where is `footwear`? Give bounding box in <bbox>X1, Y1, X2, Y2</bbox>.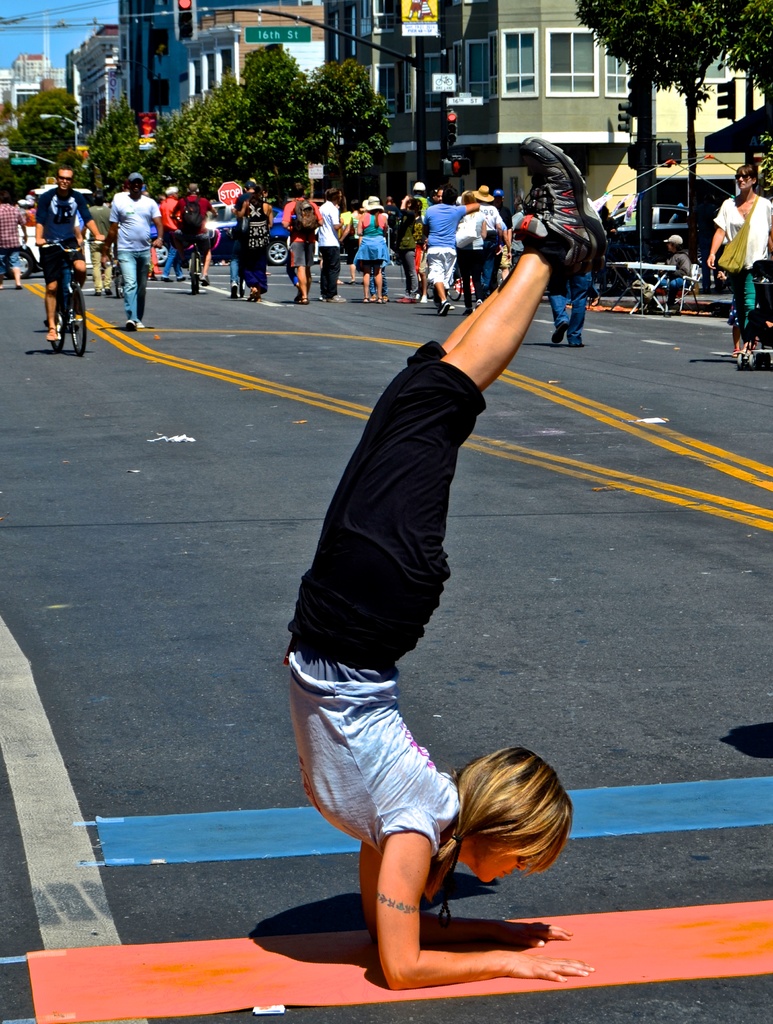
<bbox>517, 134, 608, 277</bbox>.
